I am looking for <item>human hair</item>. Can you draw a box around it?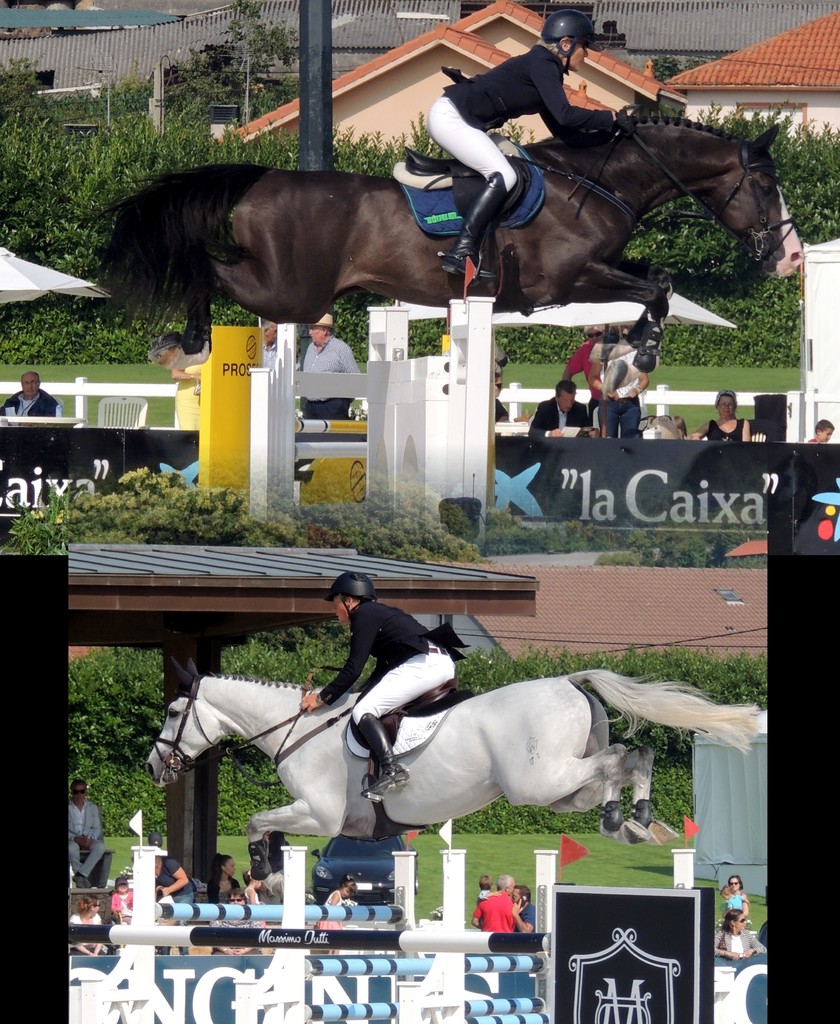
Sure, the bounding box is (x1=554, y1=378, x2=579, y2=403).
